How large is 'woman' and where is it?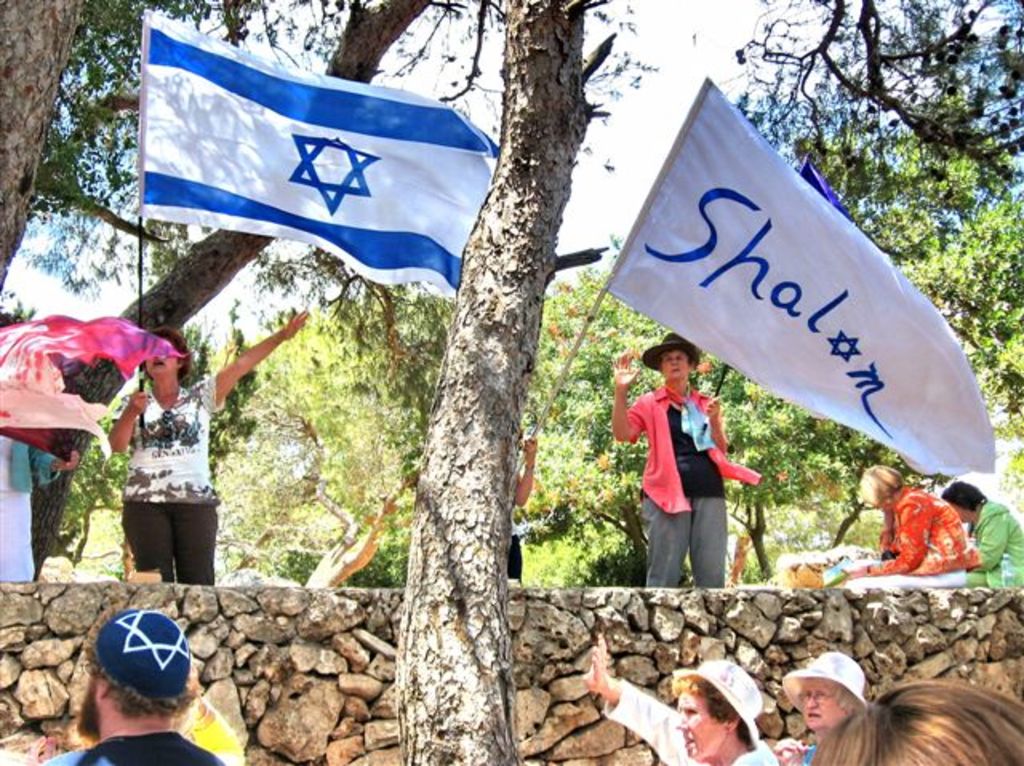
Bounding box: crop(770, 646, 867, 764).
